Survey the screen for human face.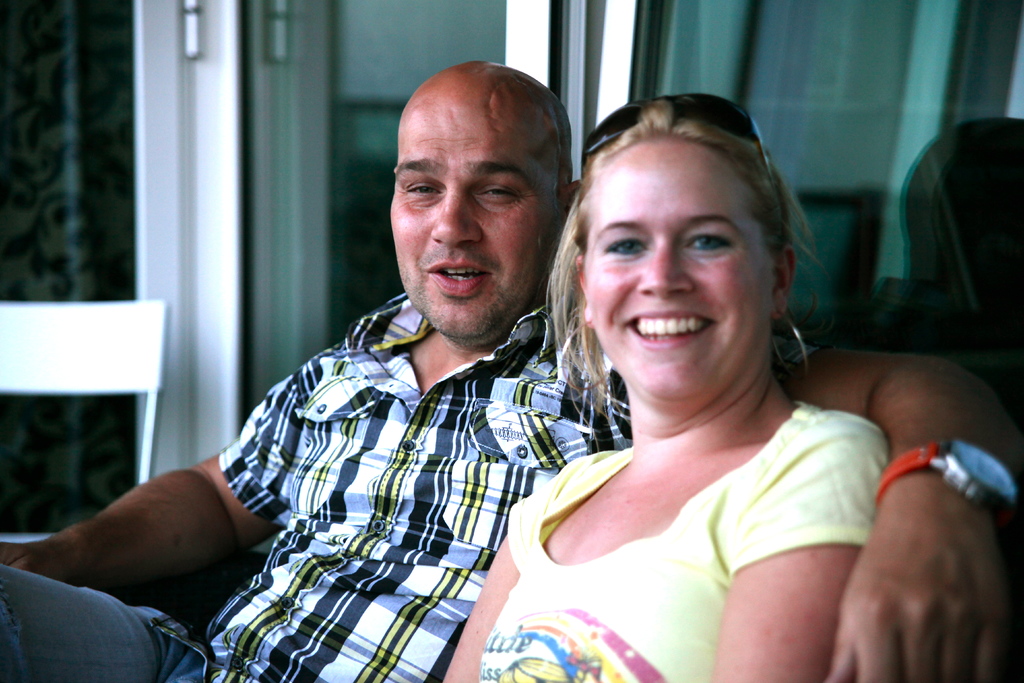
Survey found: 385,94,557,340.
